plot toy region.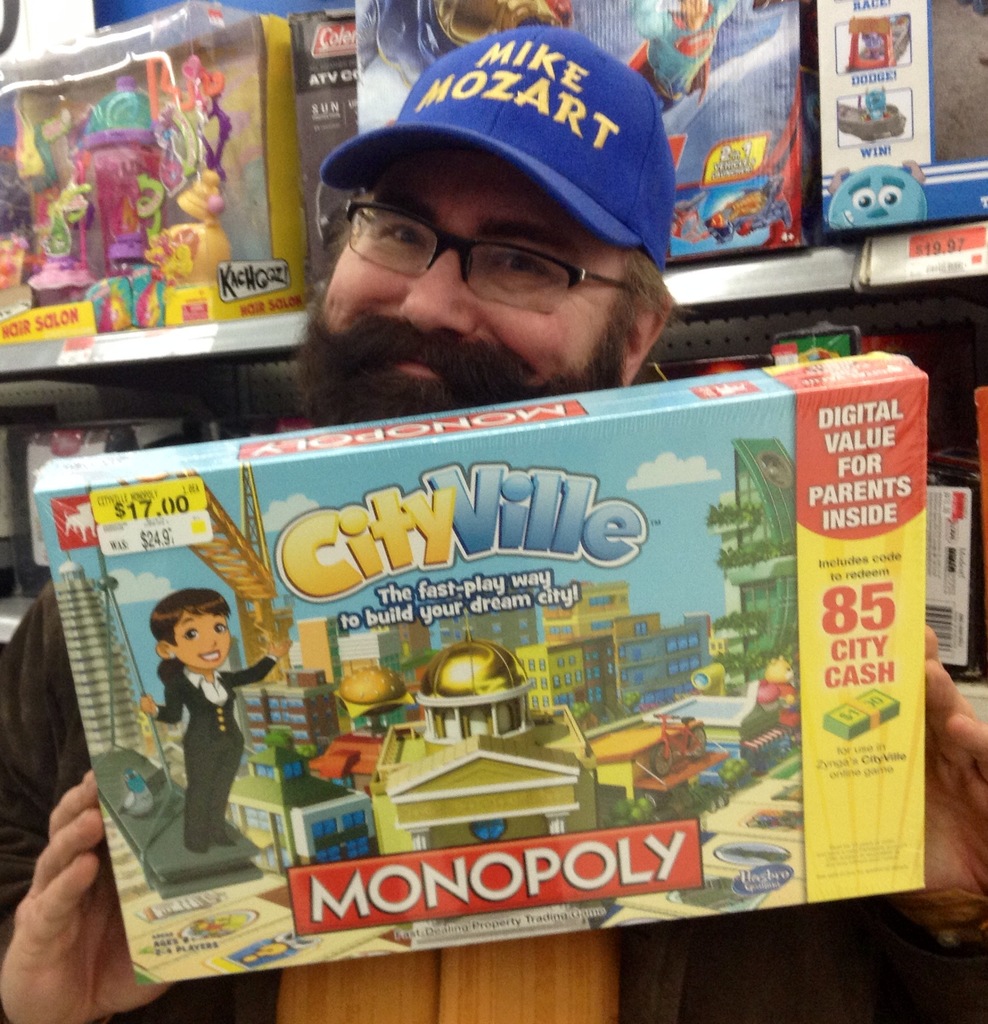
Plotted at bbox=[831, 87, 907, 140].
